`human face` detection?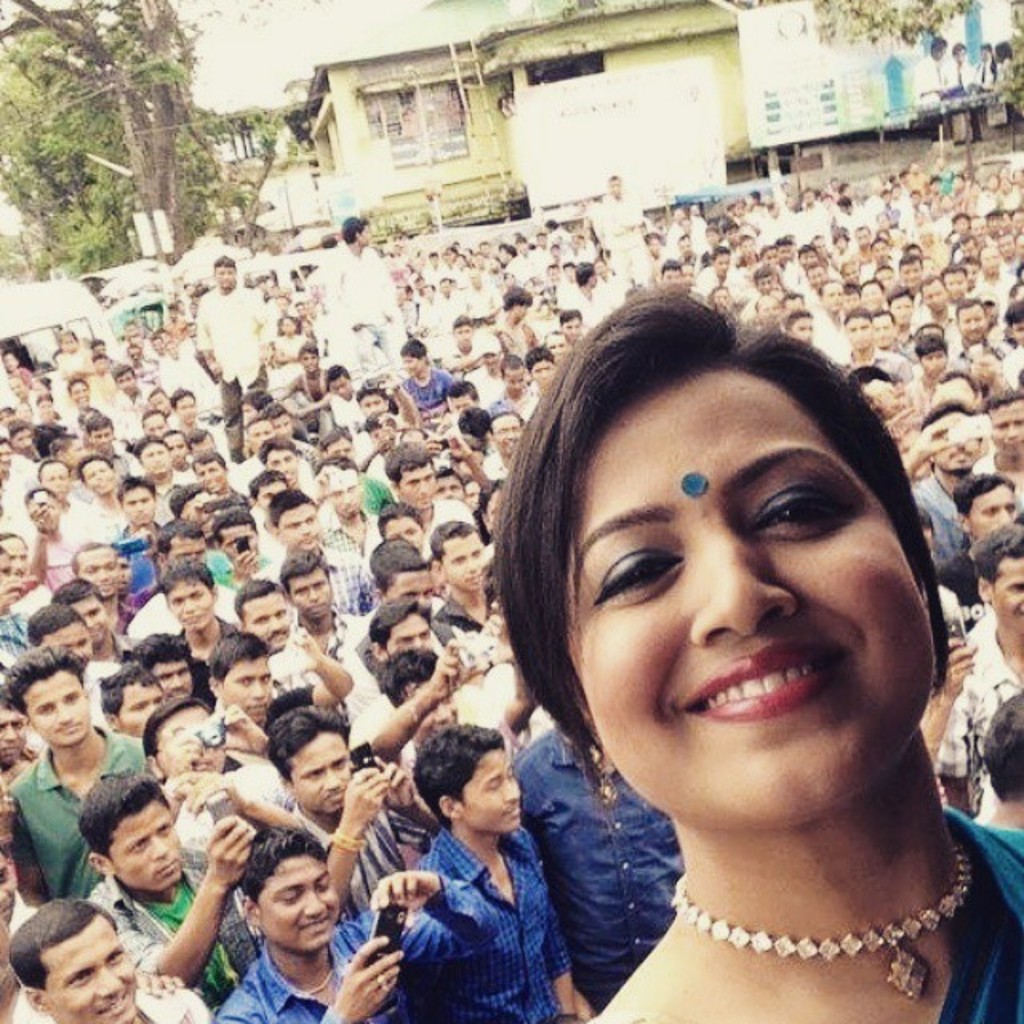
Rect(90, 426, 112, 448)
